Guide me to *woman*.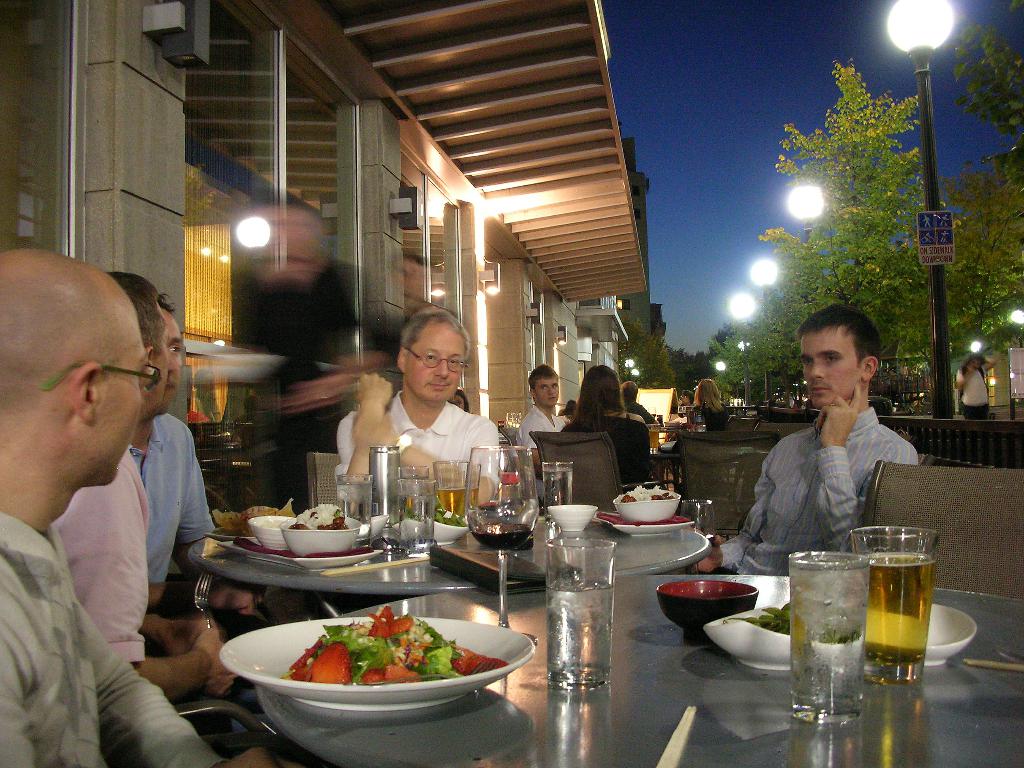
Guidance: Rect(559, 366, 652, 495).
